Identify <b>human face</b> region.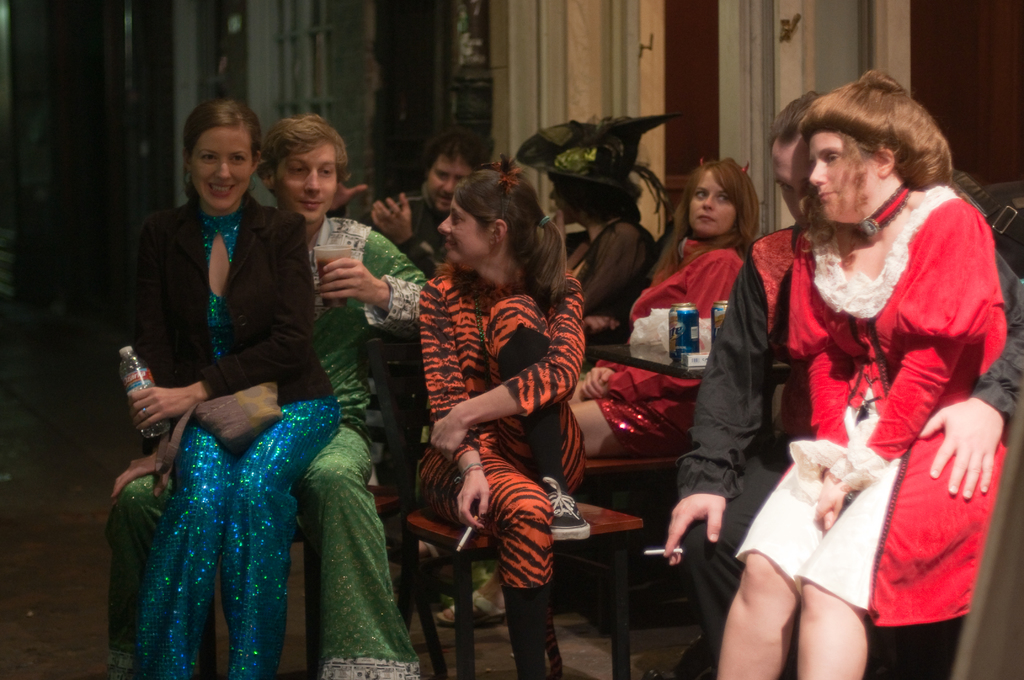
Region: x1=429, y1=159, x2=476, y2=209.
